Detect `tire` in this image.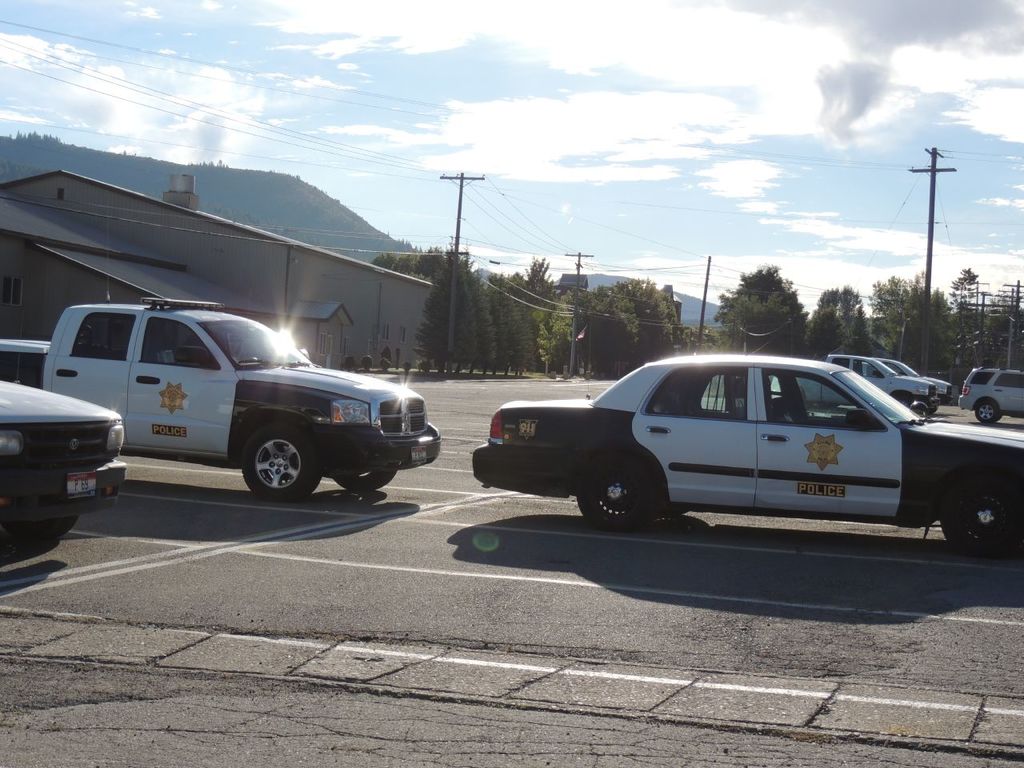
Detection: 897:394:910:406.
